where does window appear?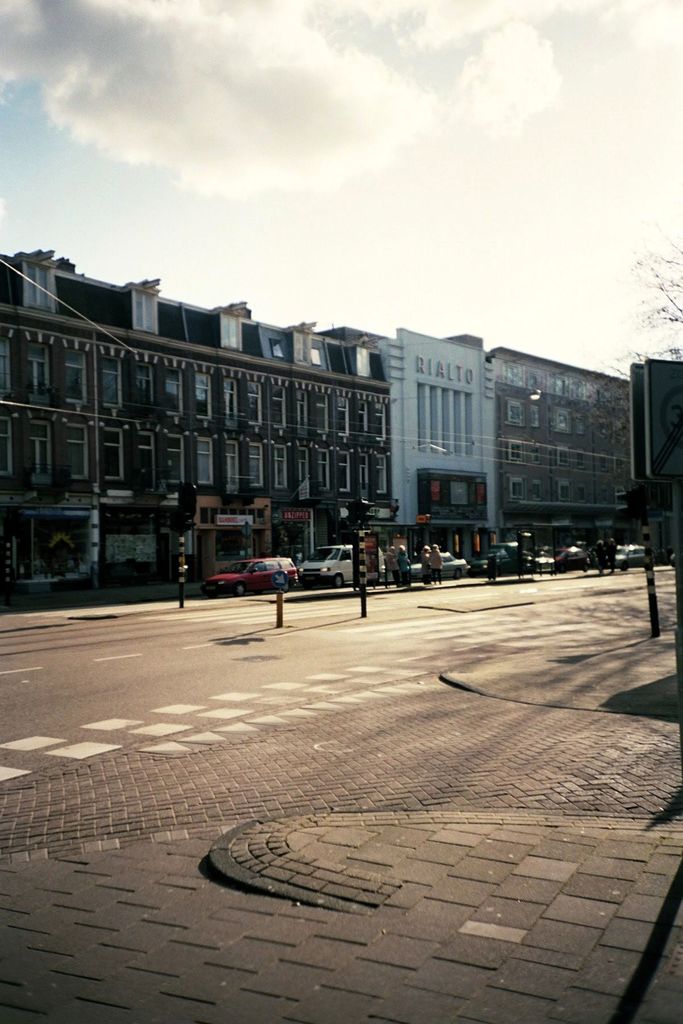
Appears at (451, 481, 467, 506).
